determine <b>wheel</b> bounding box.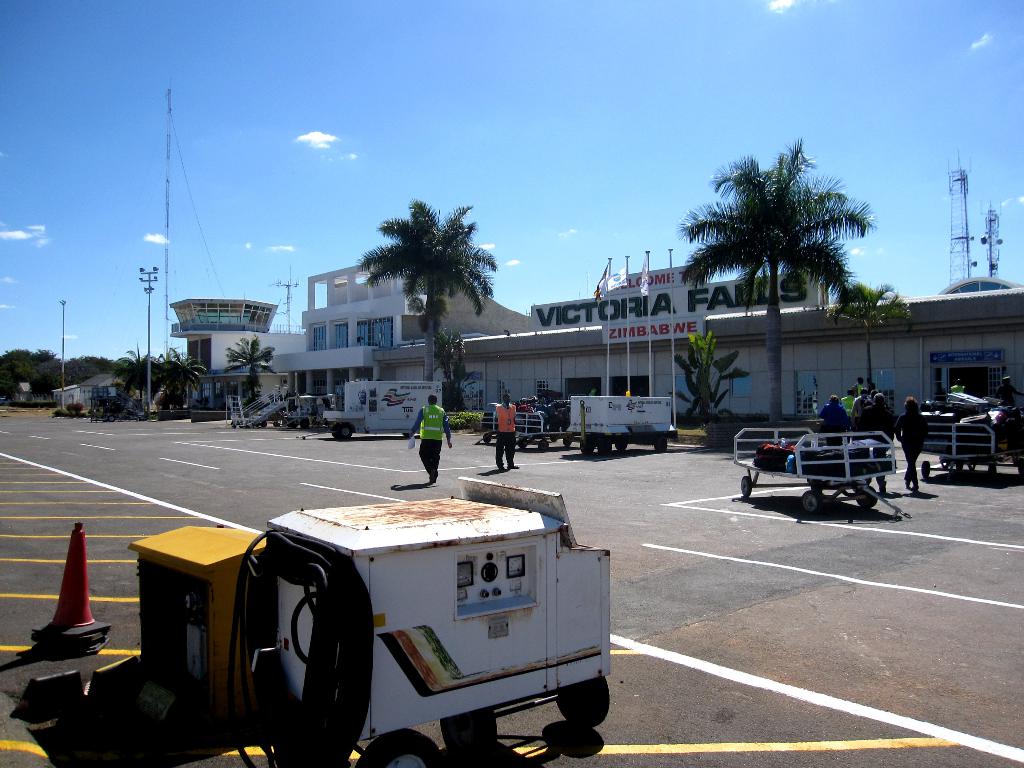
Determined: 538, 438, 549, 451.
